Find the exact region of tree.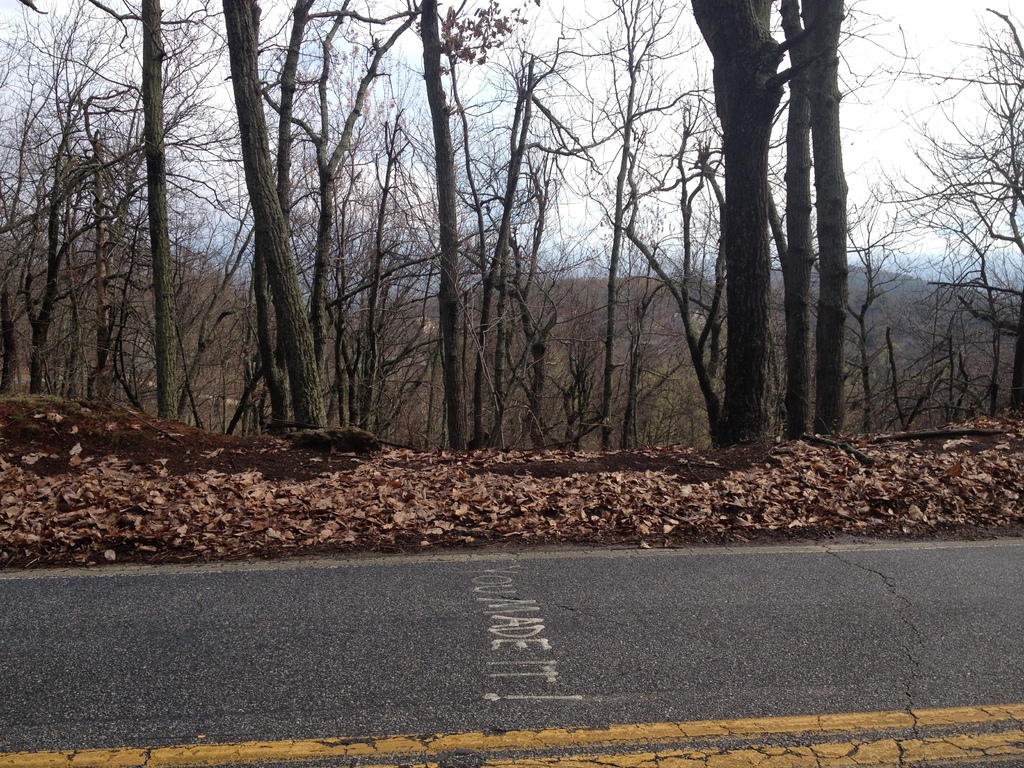
Exact region: bbox(143, 0, 181, 419).
